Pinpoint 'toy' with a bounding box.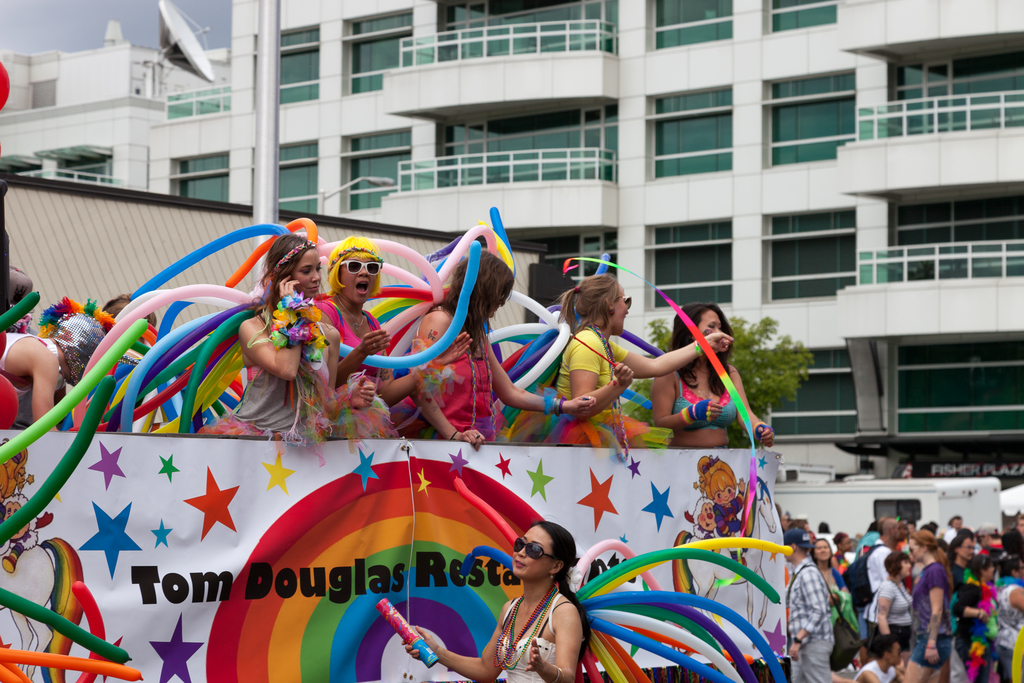
0 374 118 539.
